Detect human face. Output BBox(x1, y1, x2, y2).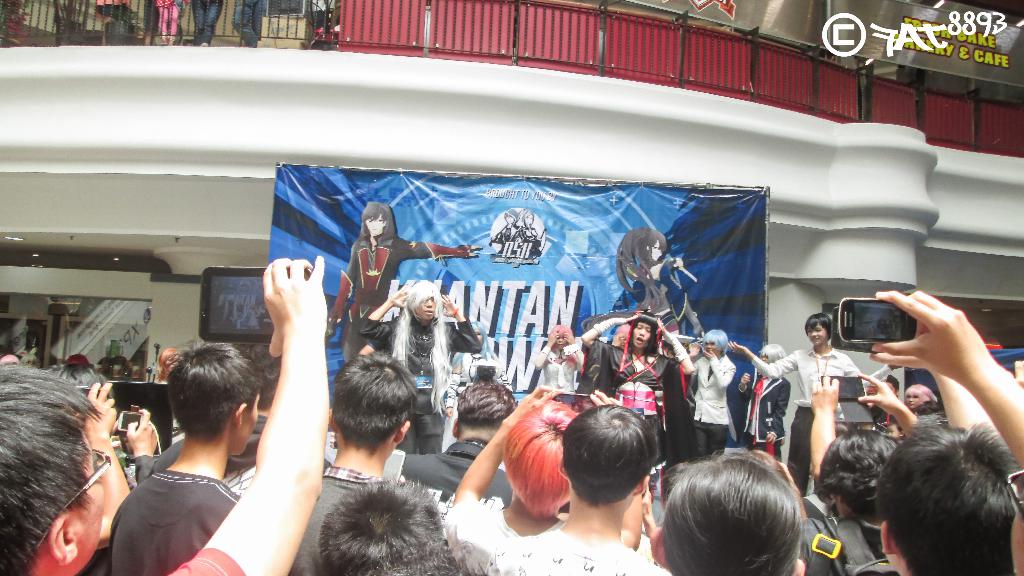
BBox(552, 335, 567, 351).
